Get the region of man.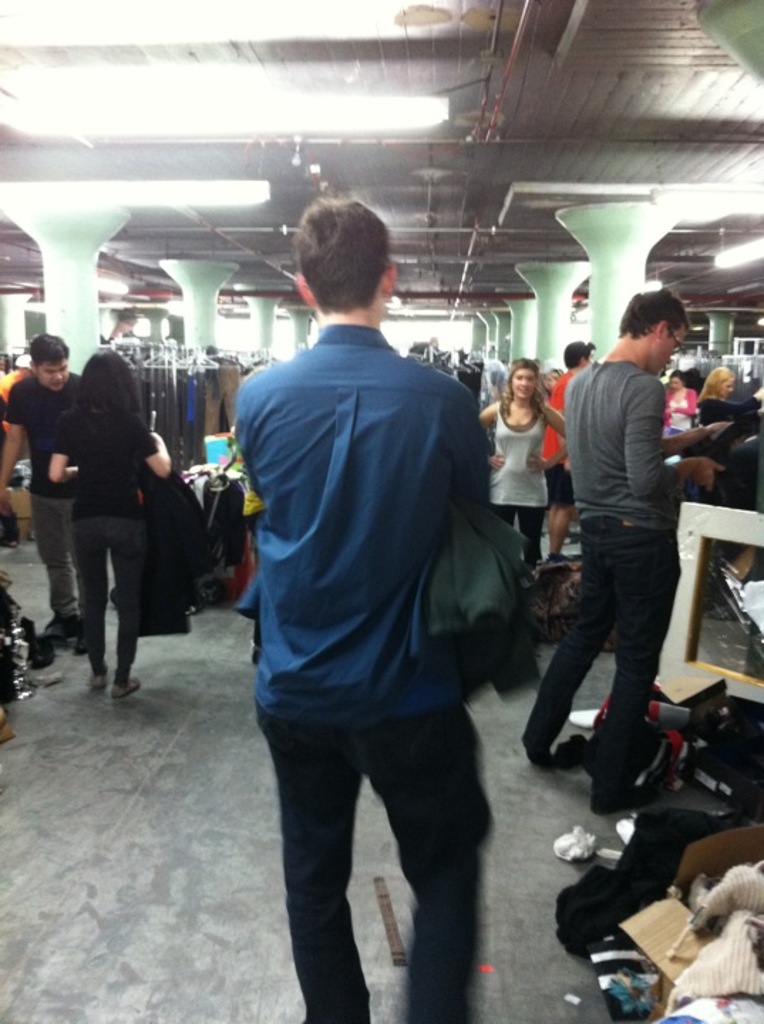
[0,331,87,651].
